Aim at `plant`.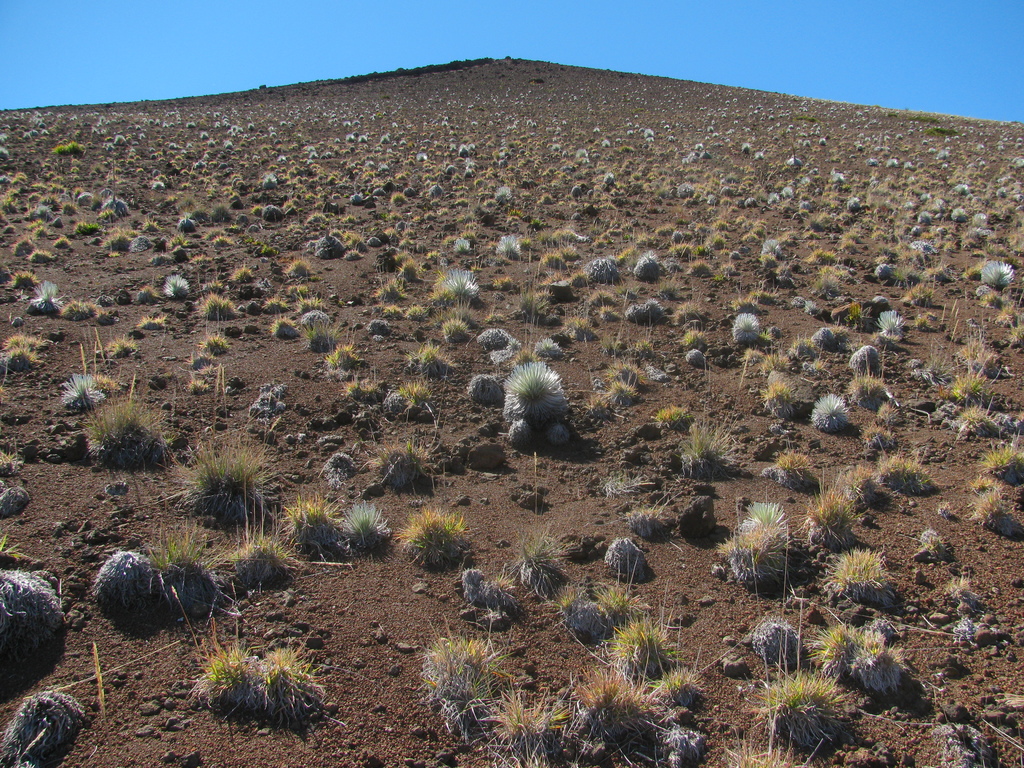
Aimed at x1=1007 y1=312 x2=1023 y2=351.
